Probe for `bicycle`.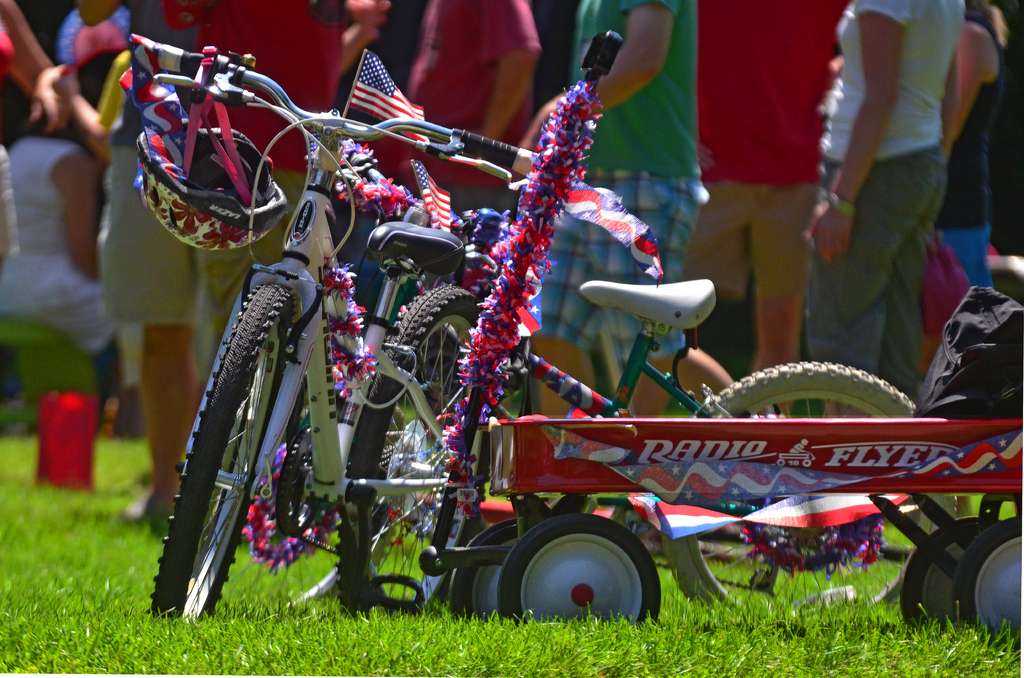
Probe result: box=[246, 180, 956, 626].
